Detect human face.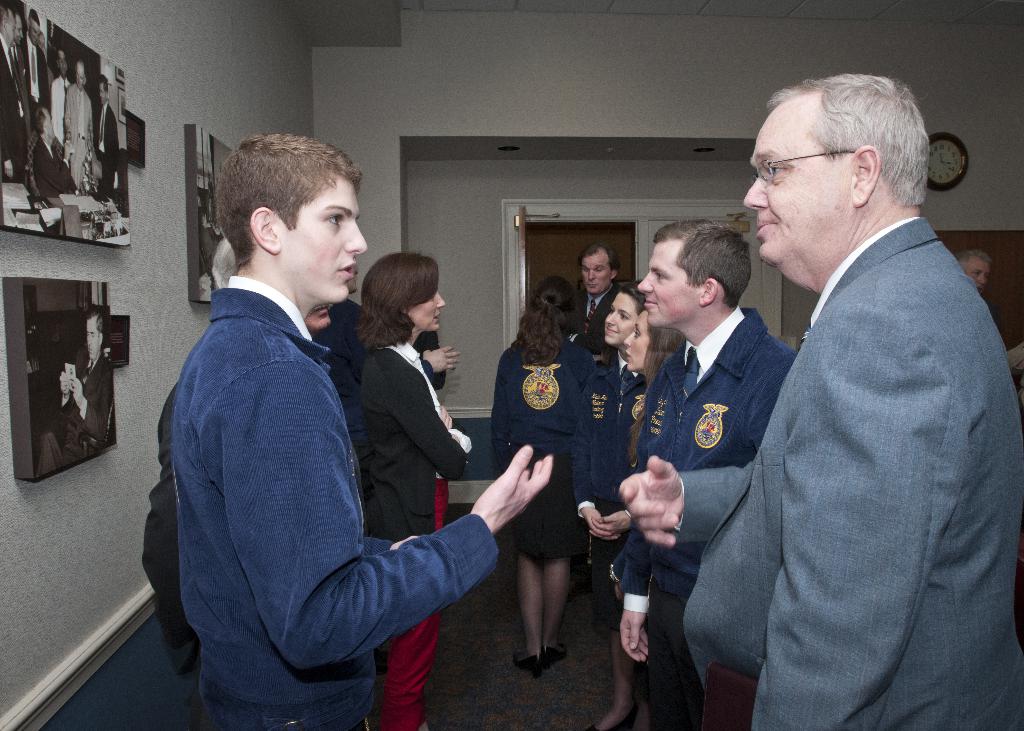
Detected at pyautogui.locateOnScreen(623, 313, 650, 372).
